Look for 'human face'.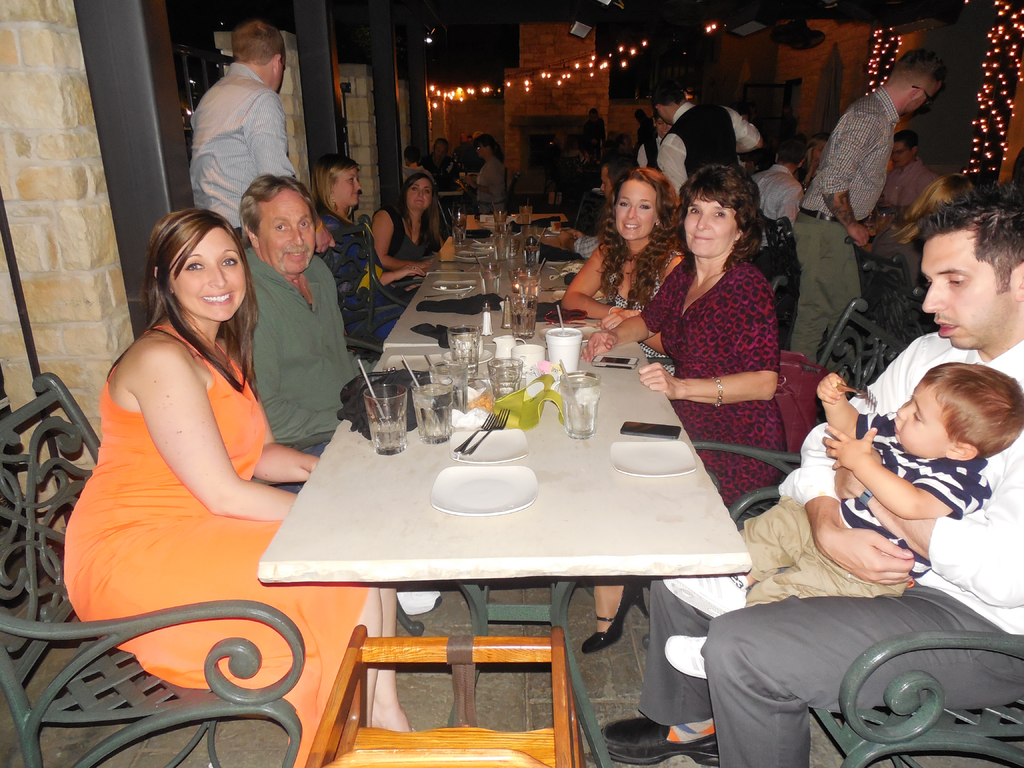
Found: box=[893, 383, 949, 451].
